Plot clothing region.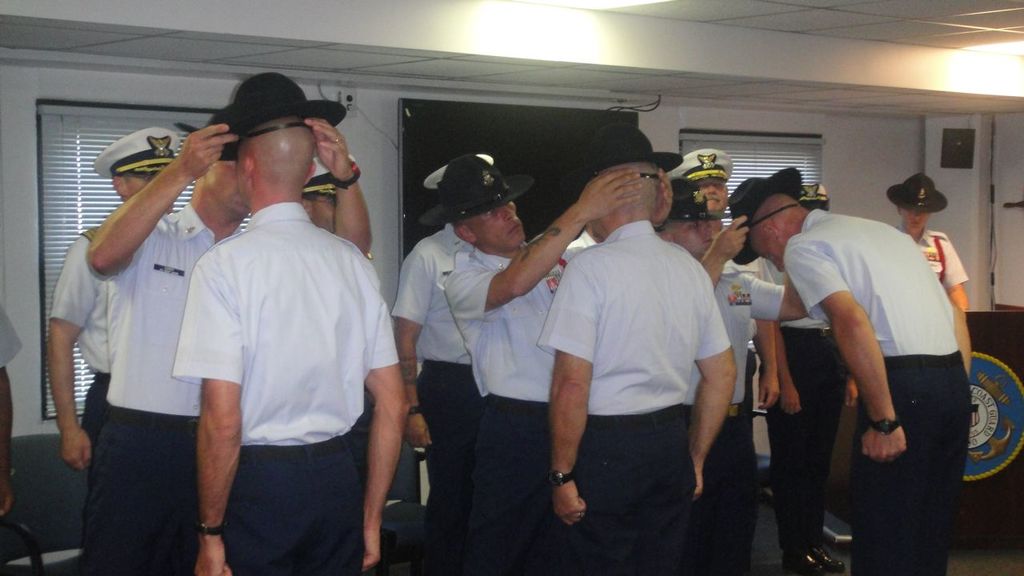
Plotted at [left=402, top=218, right=484, bottom=575].
